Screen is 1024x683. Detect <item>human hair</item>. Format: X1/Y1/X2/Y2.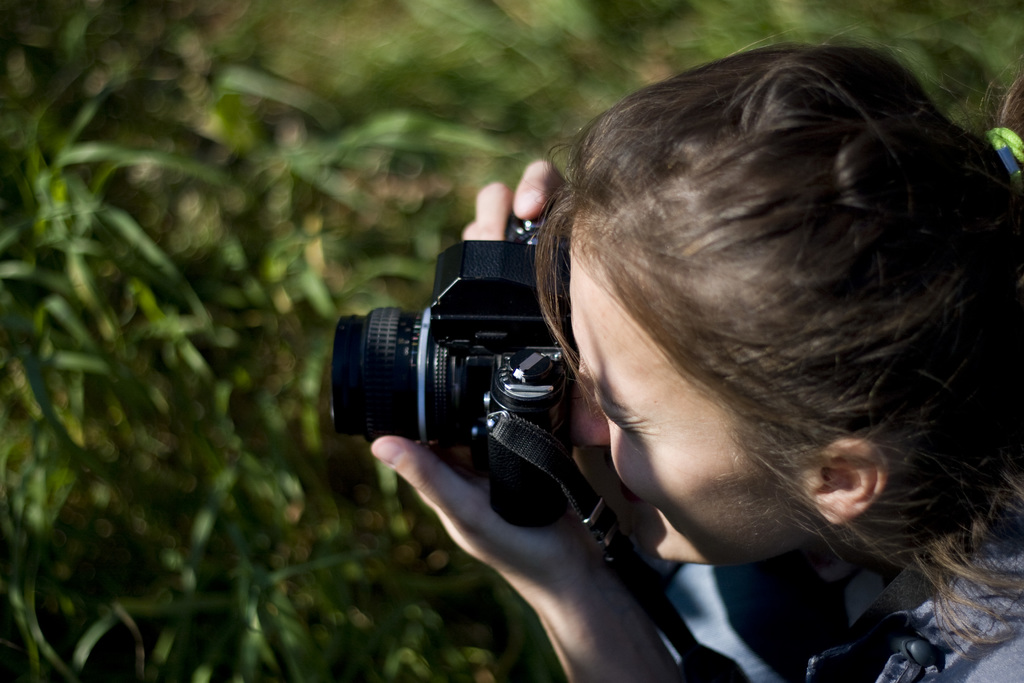
558/37/1014/564.
